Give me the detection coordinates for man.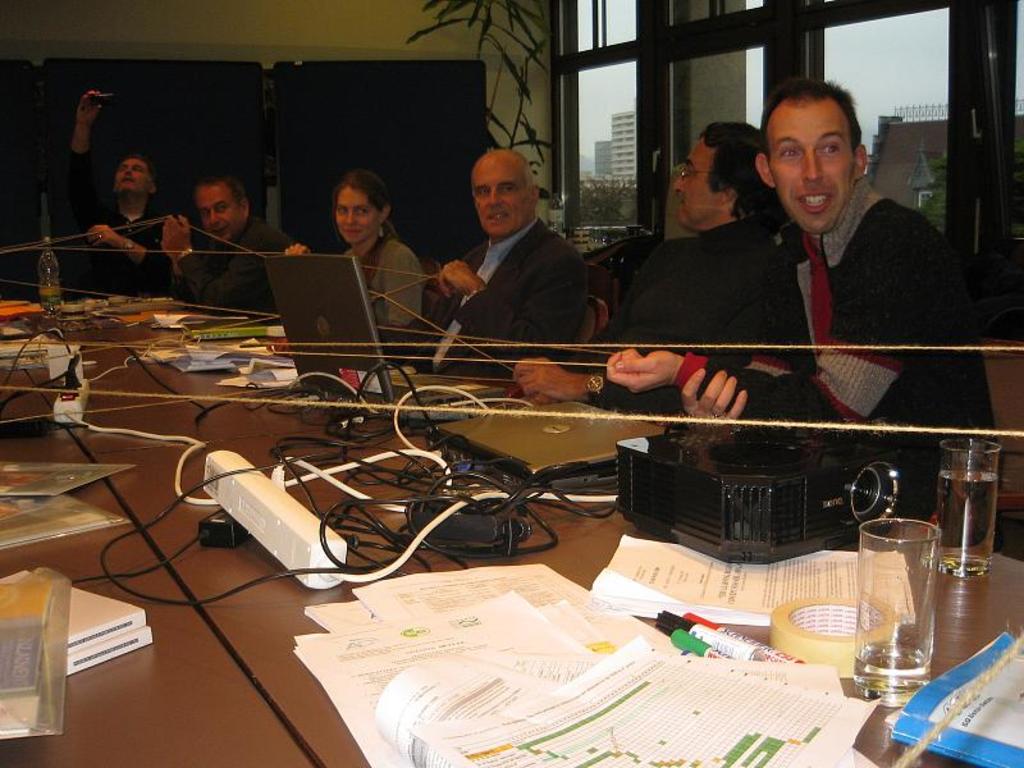
x1=433 y1=146 x2=589 y2=378.
